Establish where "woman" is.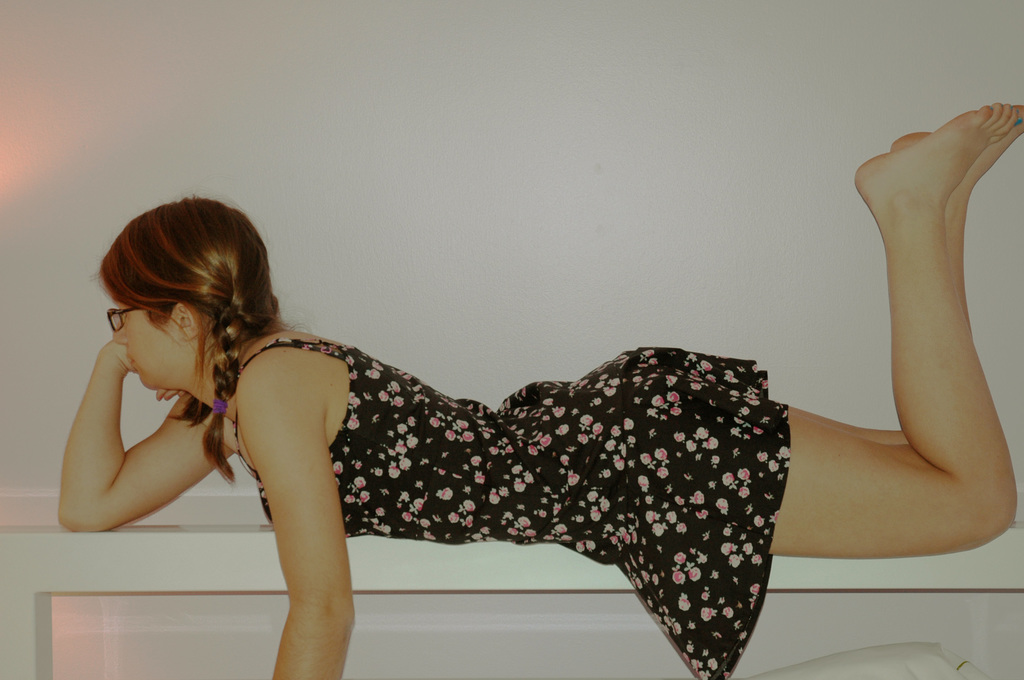
Established at <box>41,113,872,676</box>.
